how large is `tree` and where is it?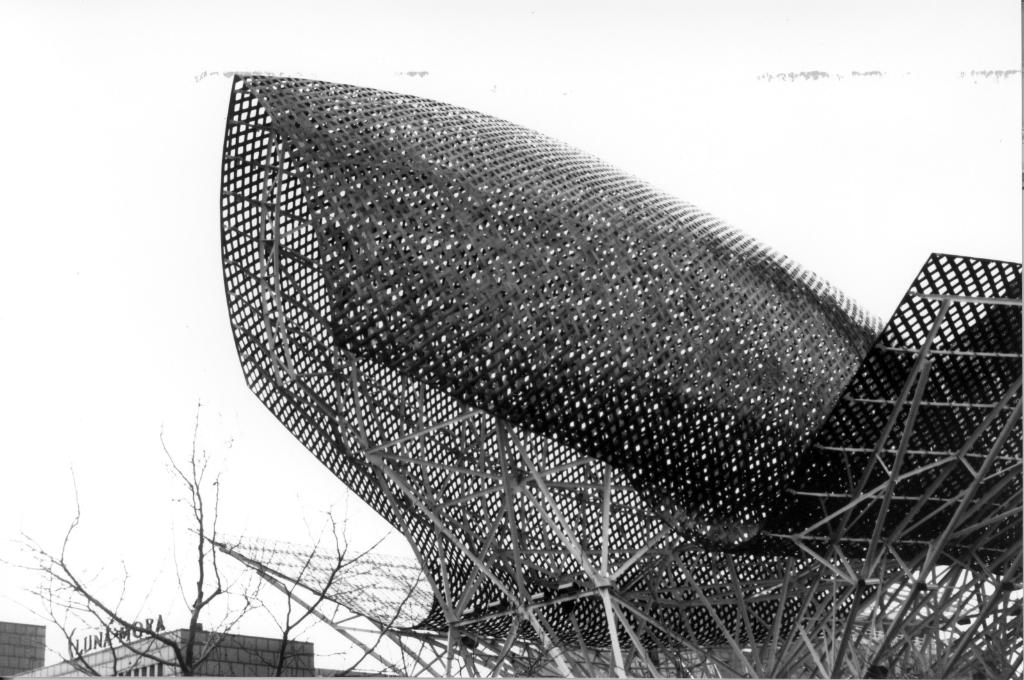
Bounding box: [x1=0, y1=397, x2=446, y2=679].
